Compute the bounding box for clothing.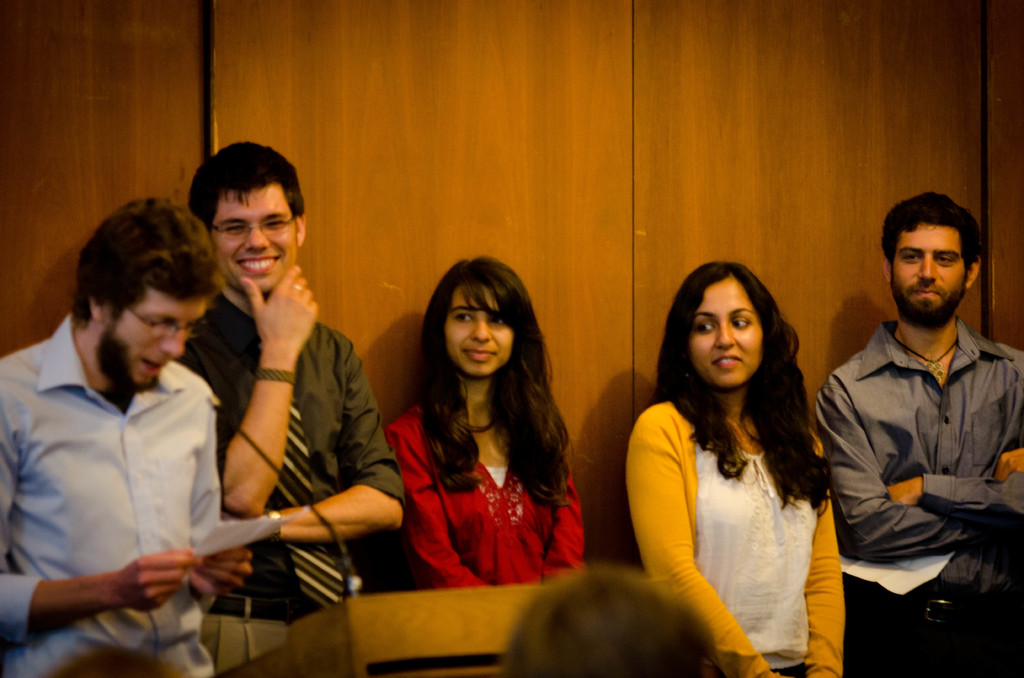
box(388, 398, 586, 593).
